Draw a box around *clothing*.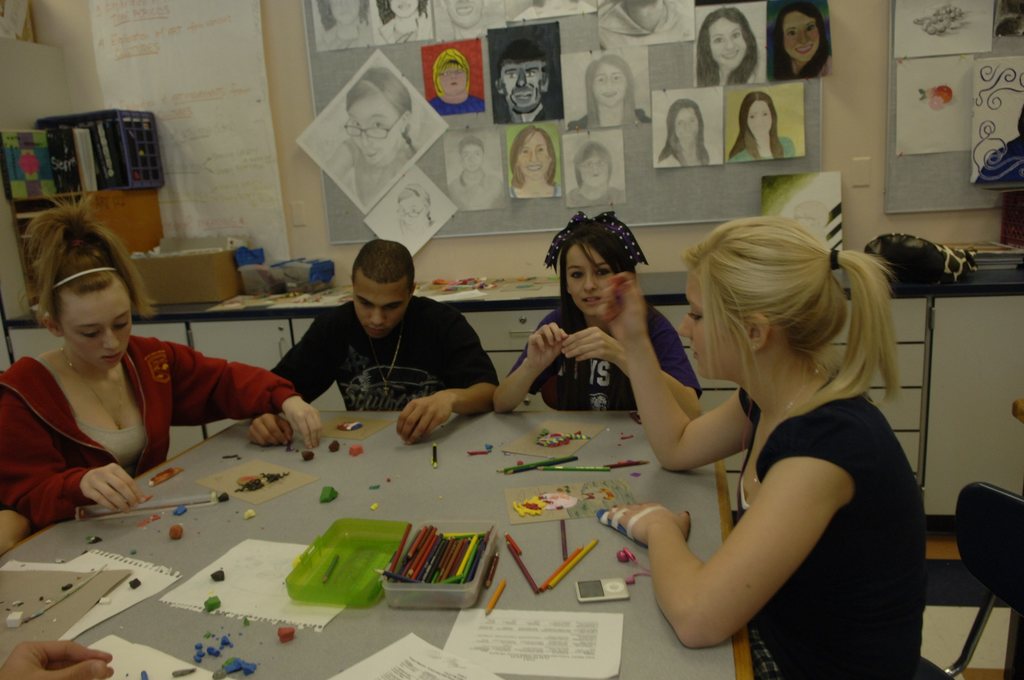
BBox(726, 134, 794, 163).
